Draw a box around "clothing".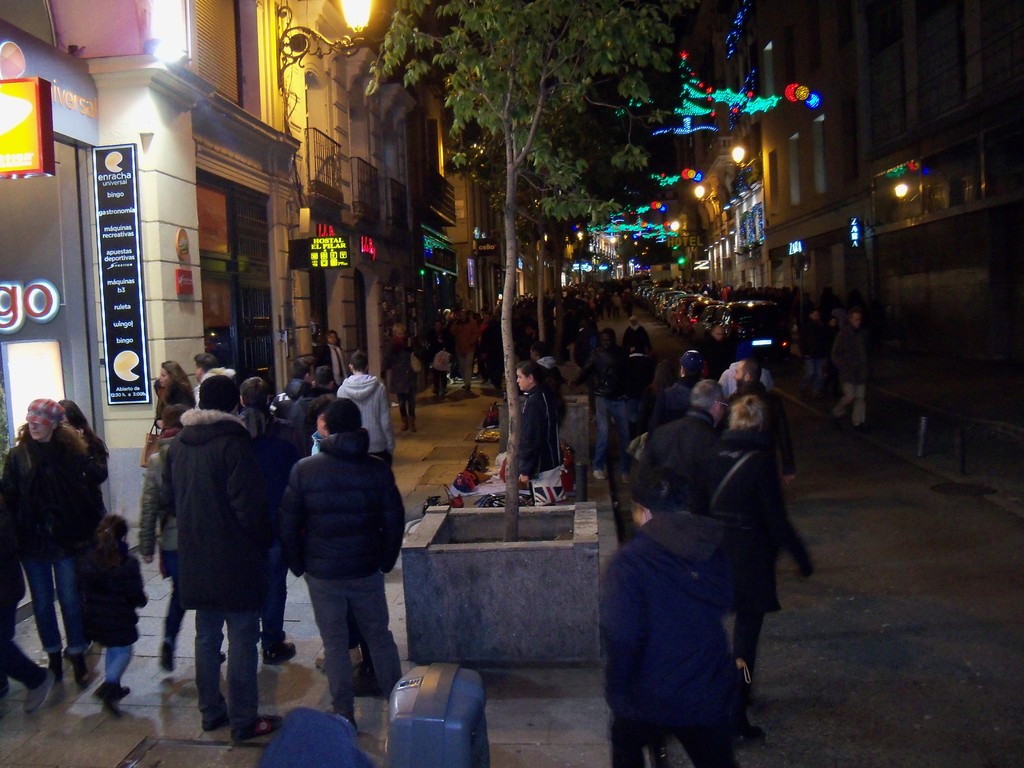
(336, 371, 406, 476).
